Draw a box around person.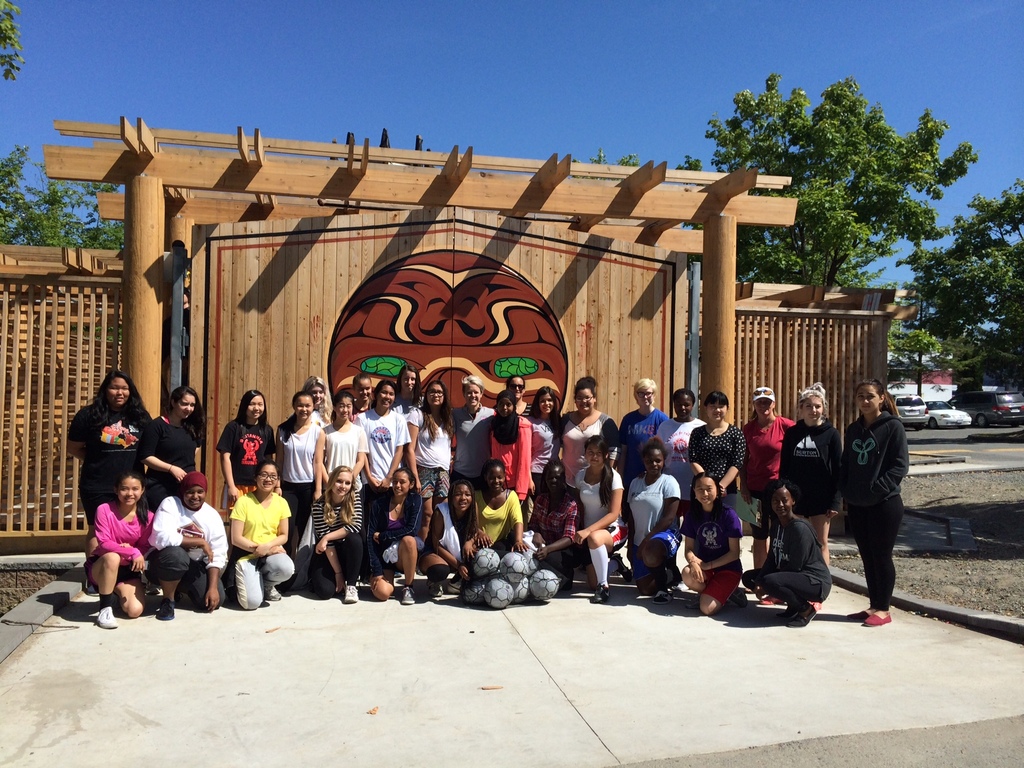
bbox=(736, 388, 785, 566).
